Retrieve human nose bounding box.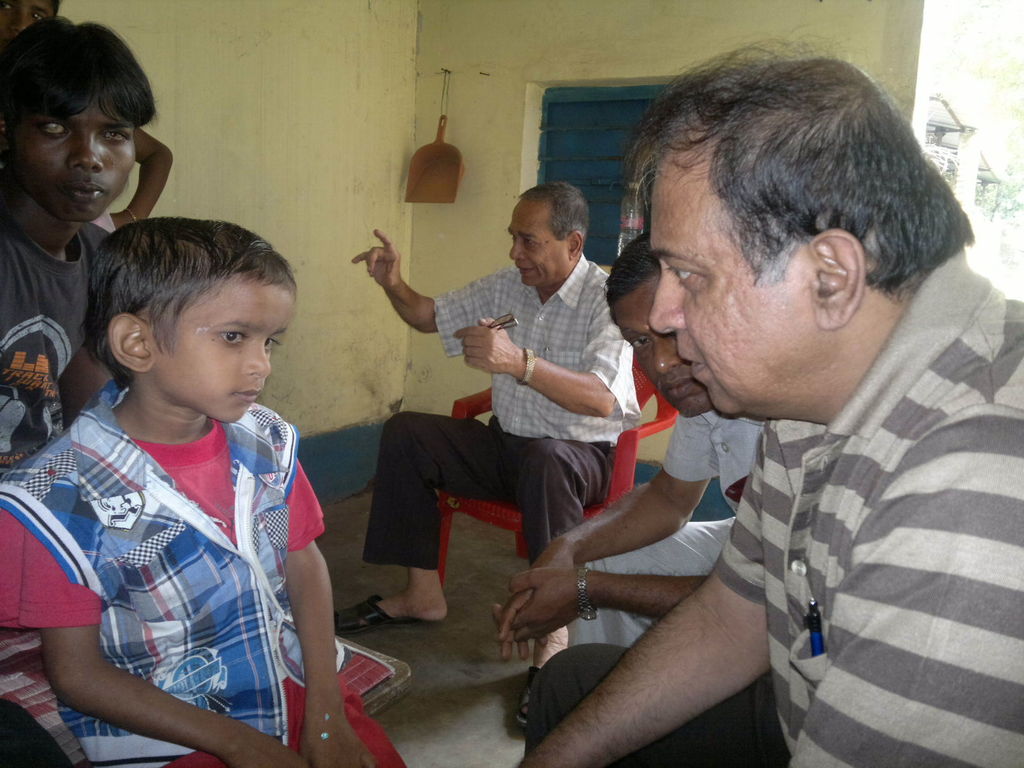
Bounding box: {"x1": 244, "y1": 345, "x2": 269, "y2": 381}.
